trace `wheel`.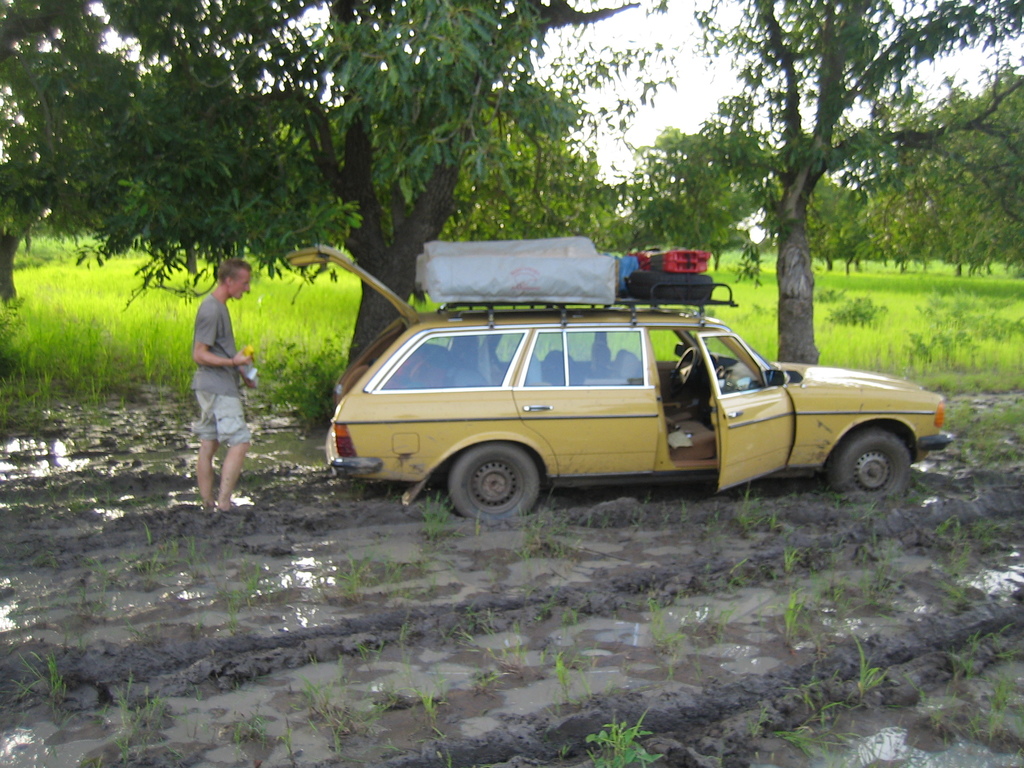
Traced to bbox=[671, 346, 700, 396].
